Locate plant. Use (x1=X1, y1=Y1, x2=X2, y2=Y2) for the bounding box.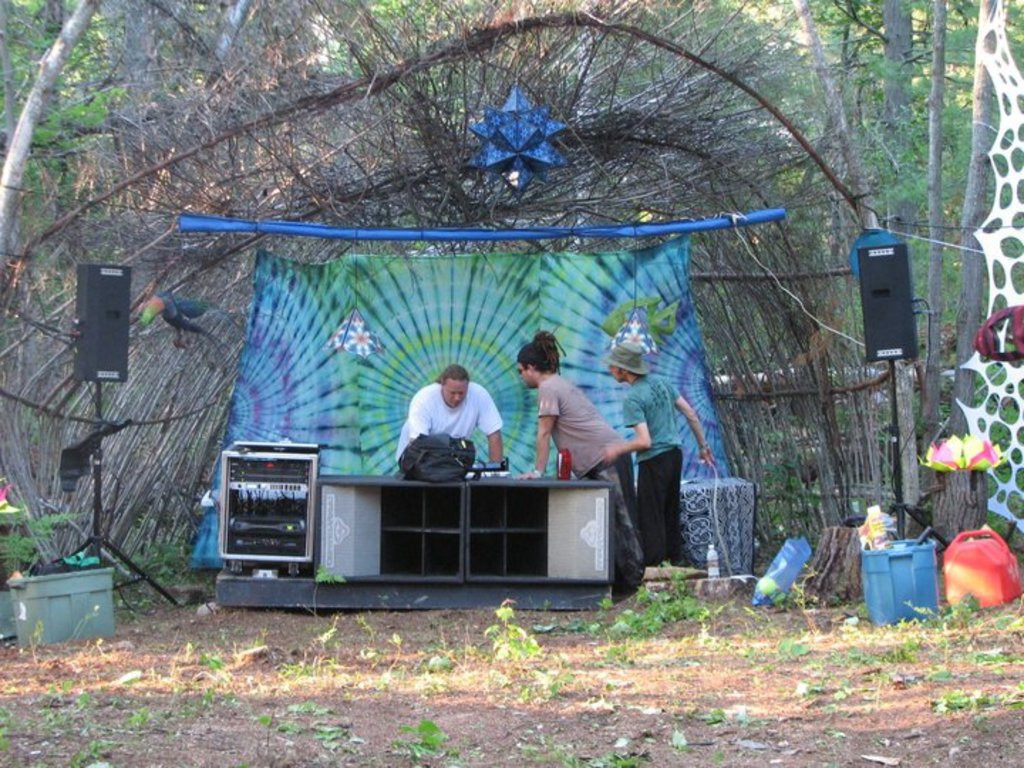
(x1=388, y1=717, x2=459, y2=759).
